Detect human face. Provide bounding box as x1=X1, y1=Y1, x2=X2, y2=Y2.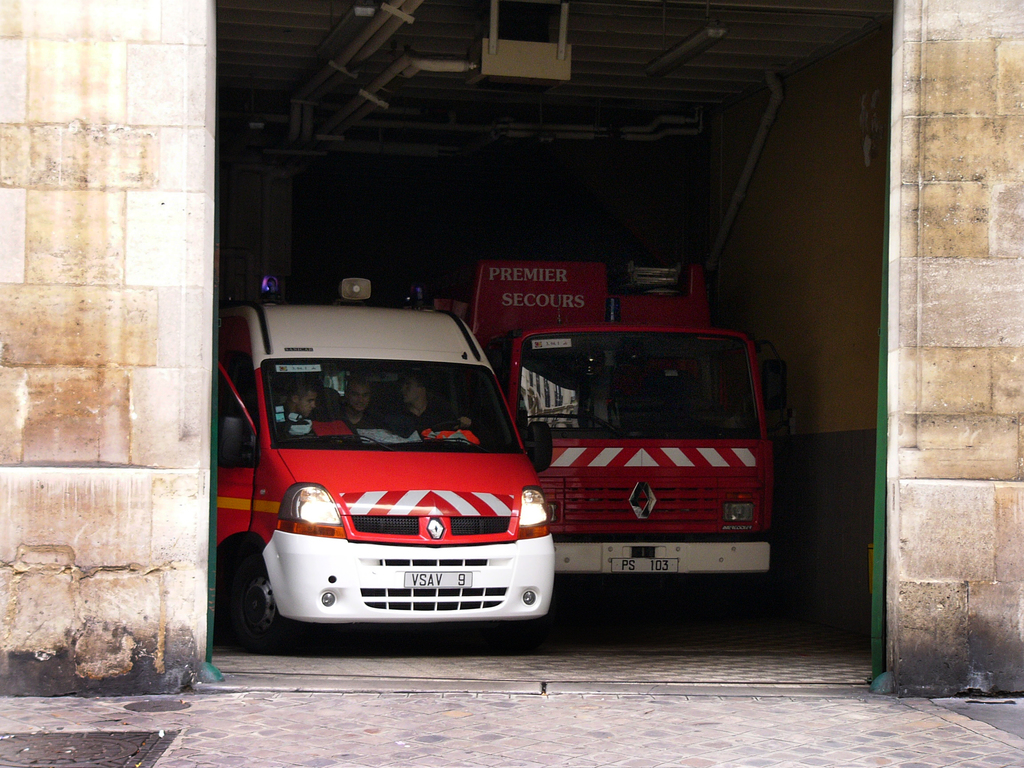
x1=345, y1=380, x2=374, y2=414.
